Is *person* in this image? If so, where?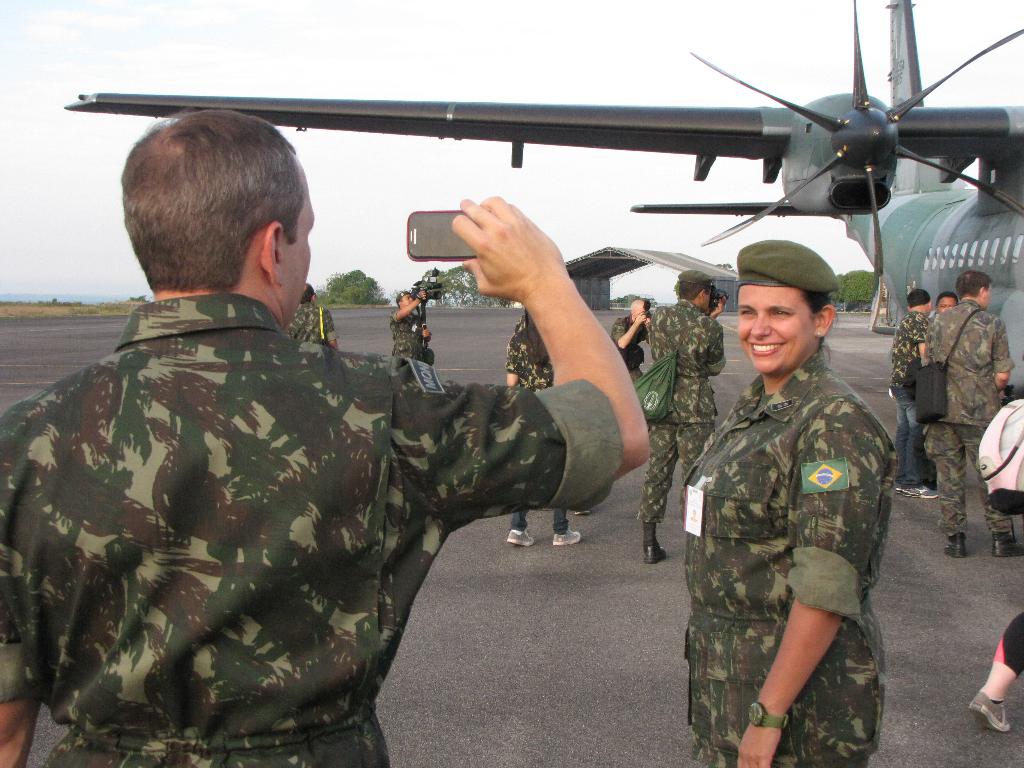
Yes, at 962/596/1023/735.
